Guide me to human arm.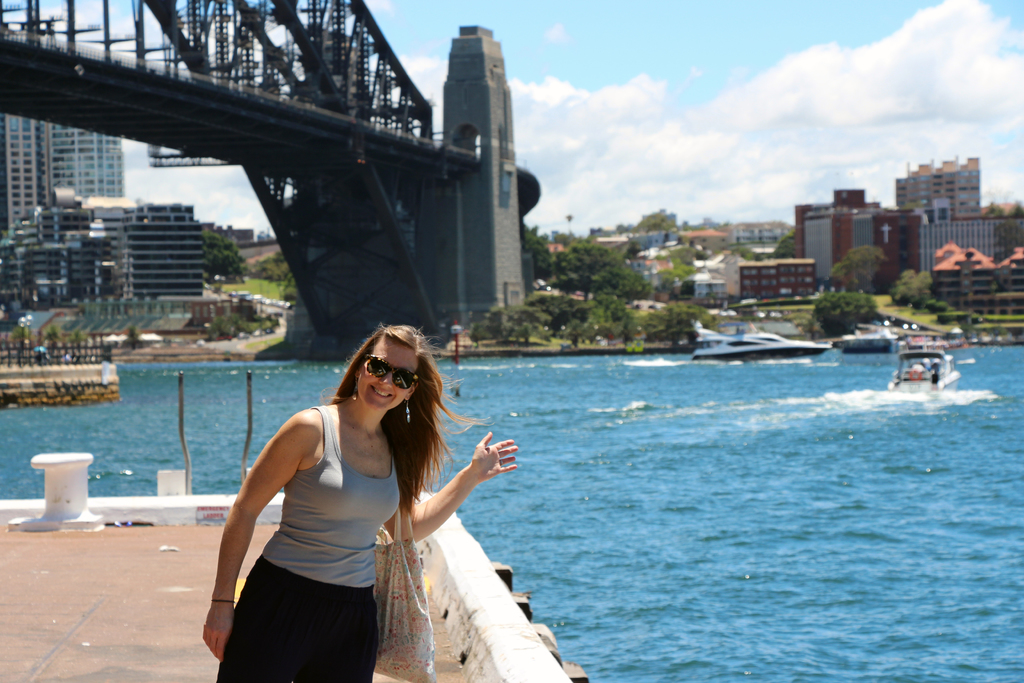
Guidance: box=[203, 404, 315, 657].
